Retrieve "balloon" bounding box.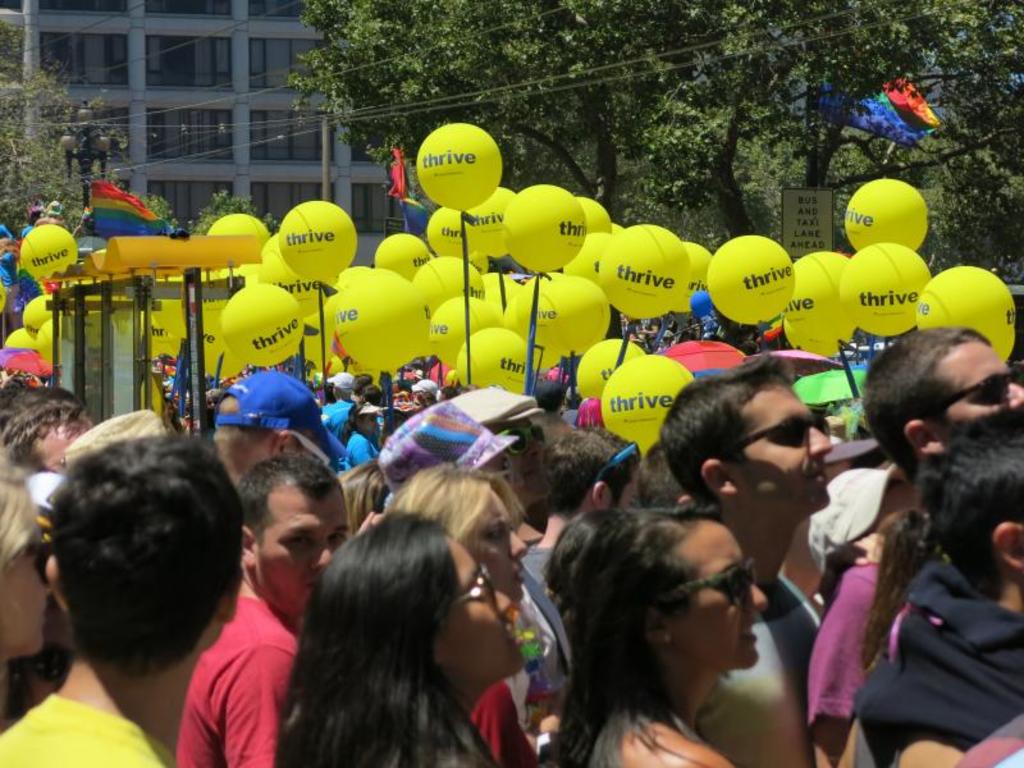
Bounding box: <bbox>599, 224, 692, 323</bbox>.
